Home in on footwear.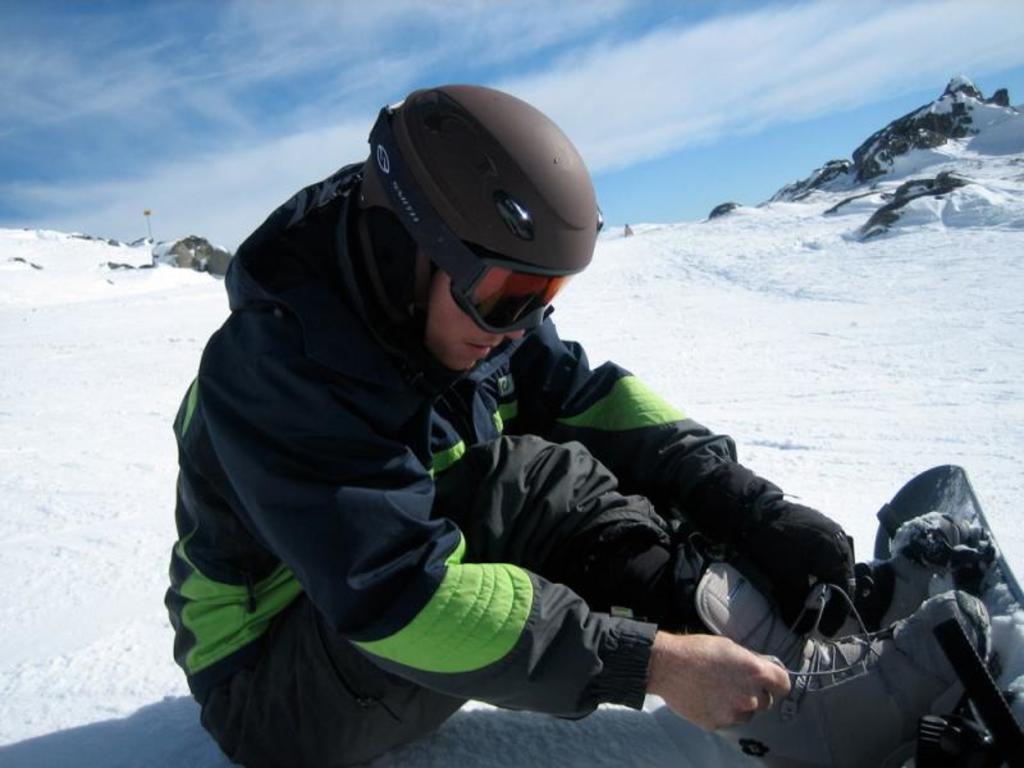
Homed in at 854:515:966:630.
